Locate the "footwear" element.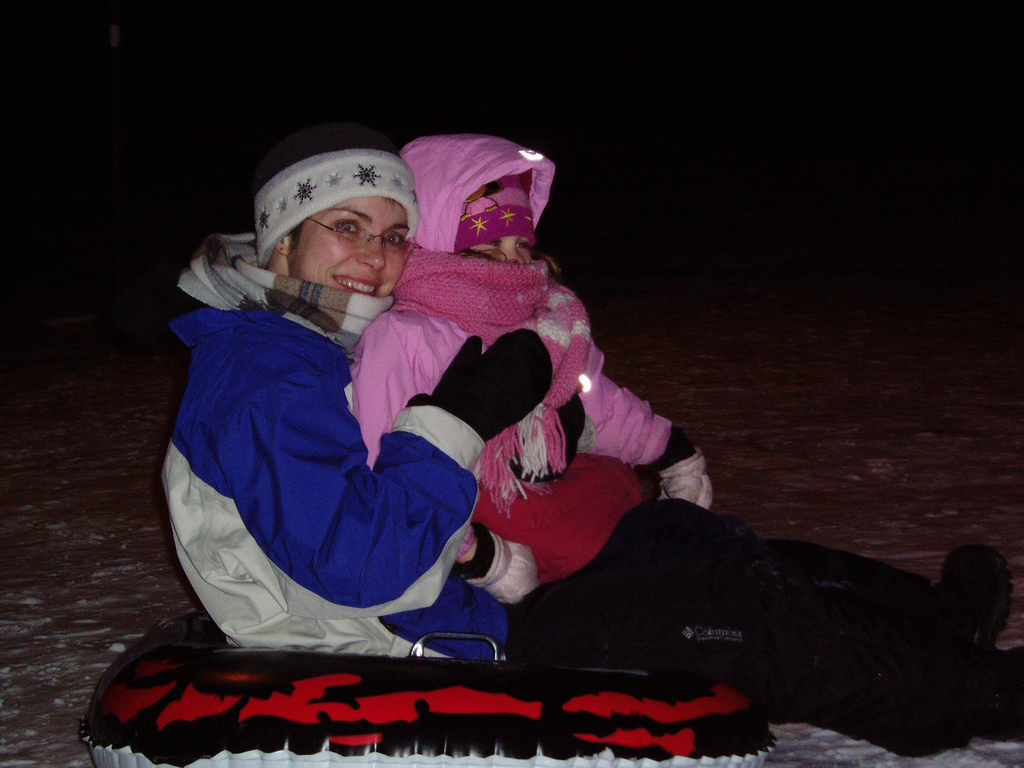
Element bbox: locate(984, 621, 1022, 746).
